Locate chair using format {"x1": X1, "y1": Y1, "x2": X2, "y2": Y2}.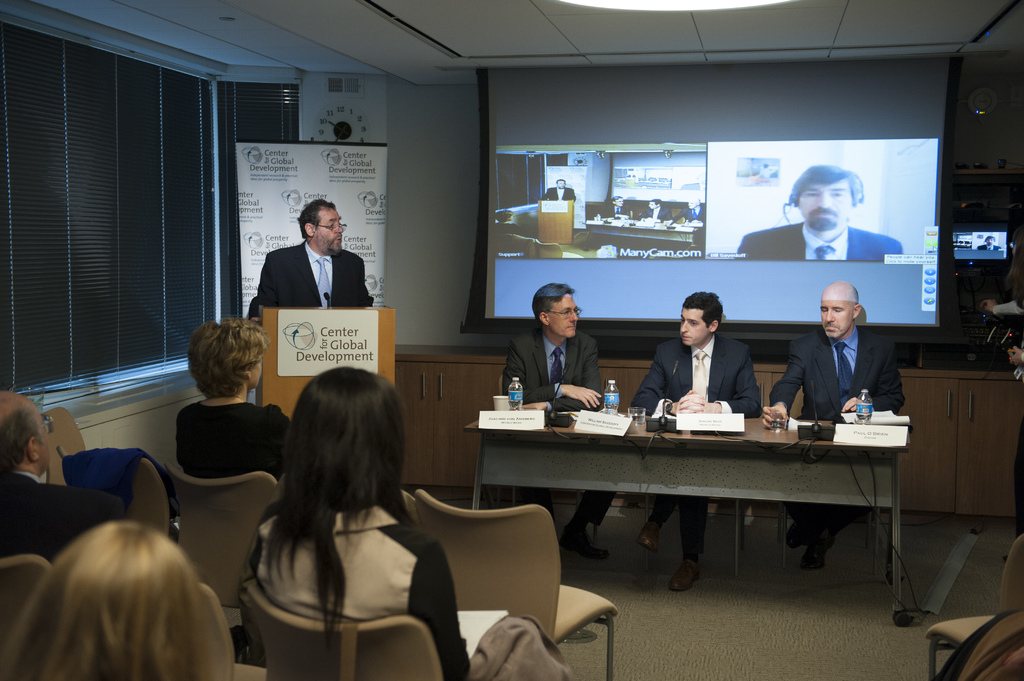
{"x1": 36, "y1": 405, "x2": 89, "y2": 488}.
